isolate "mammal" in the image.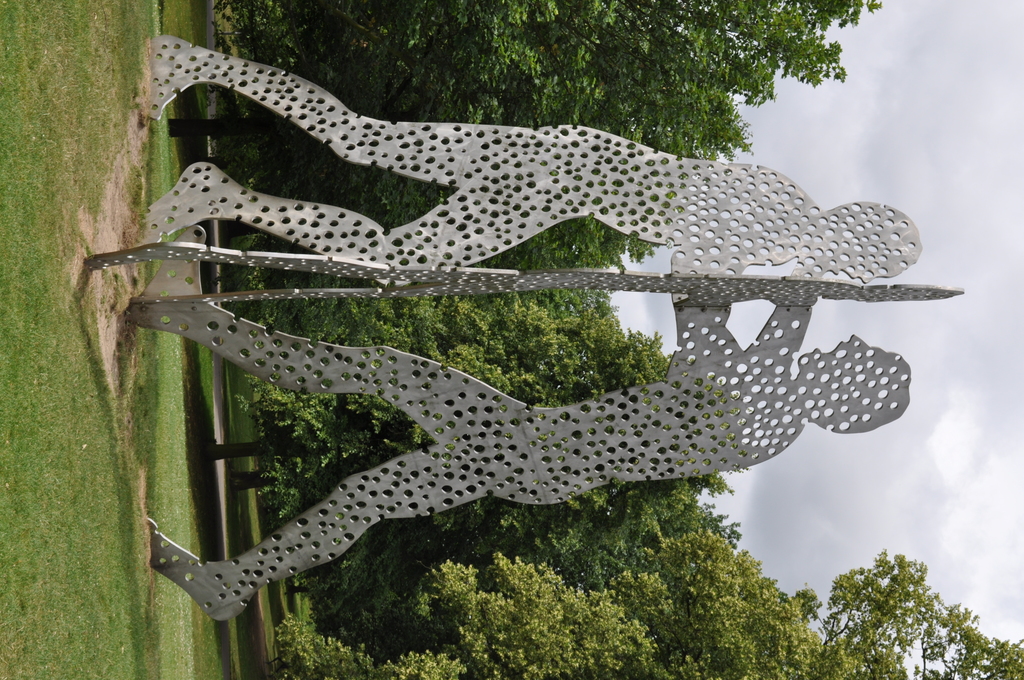
Isolated region: <bbox>118, 65, 930, 679</bbox>.
